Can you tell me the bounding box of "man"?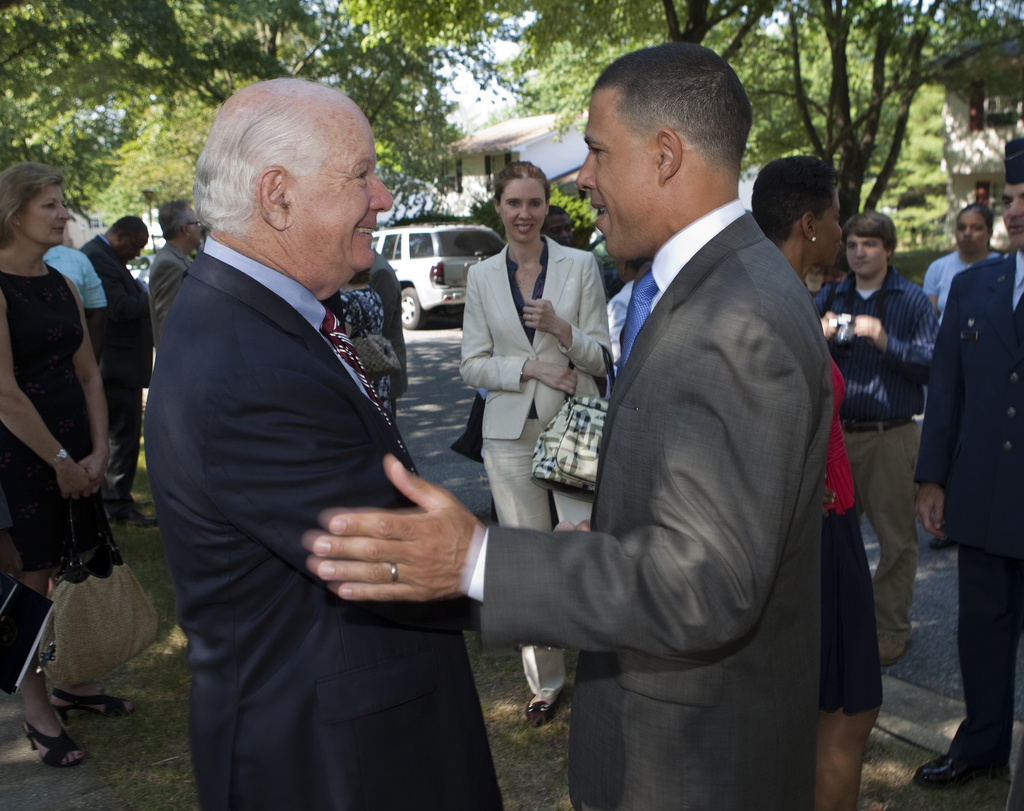
box(84, 213, 157, 528).
